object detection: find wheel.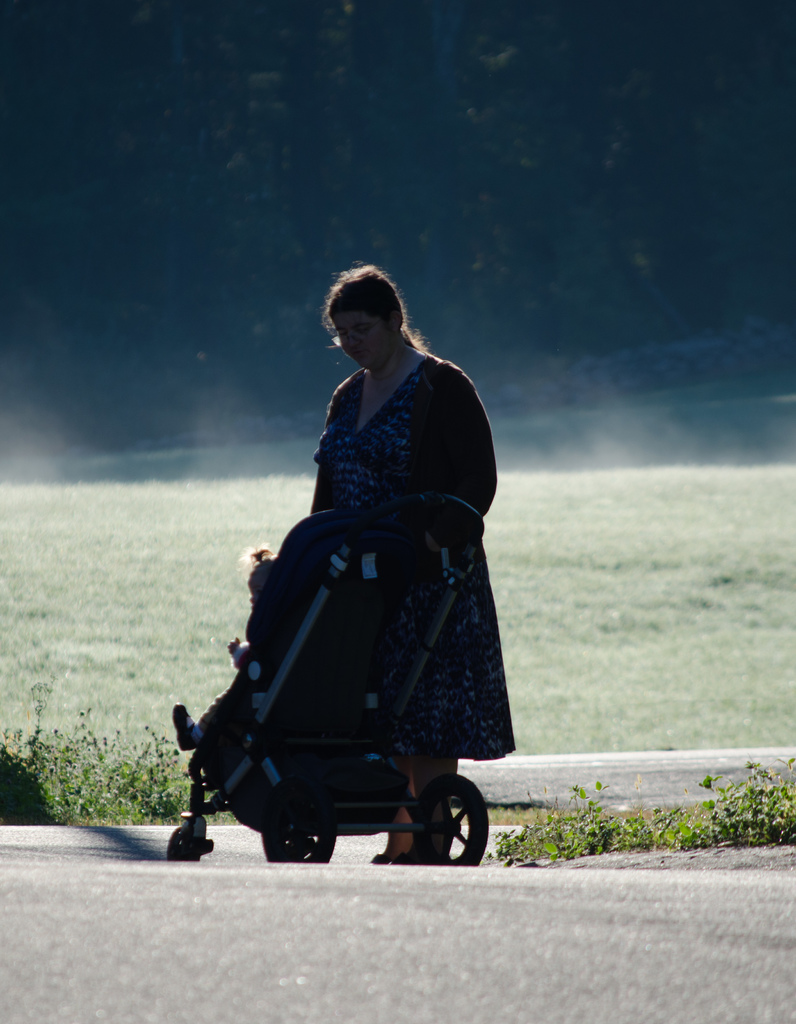
bbox=(165, 828, 198, 868).
